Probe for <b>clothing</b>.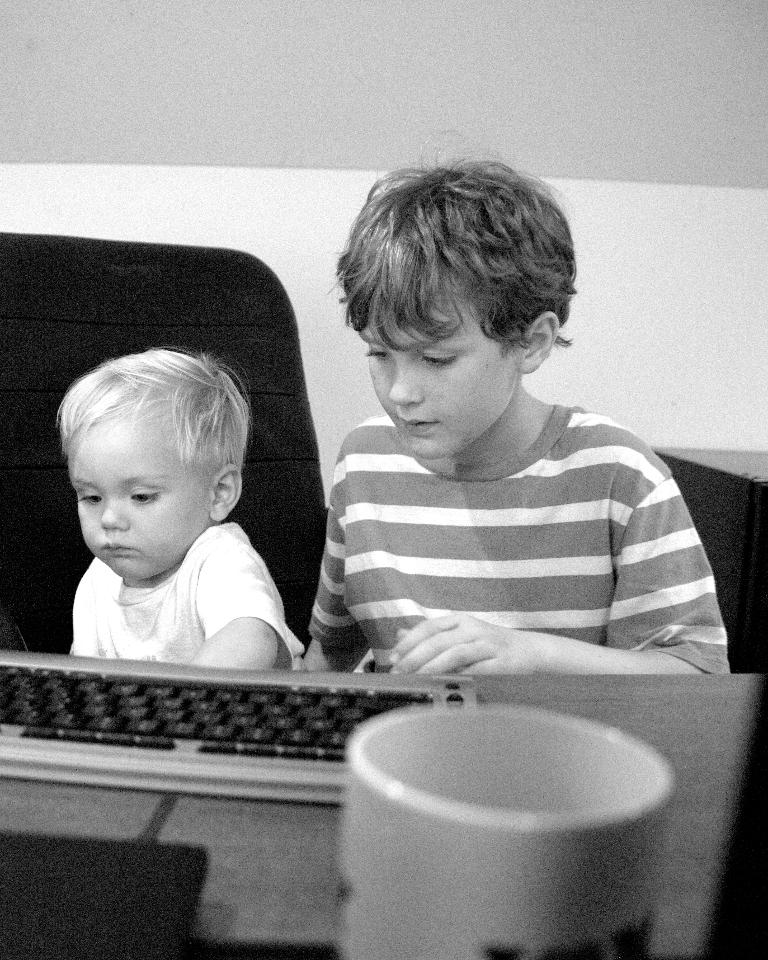
Probe result: <box>66,521,306,672</box>.
